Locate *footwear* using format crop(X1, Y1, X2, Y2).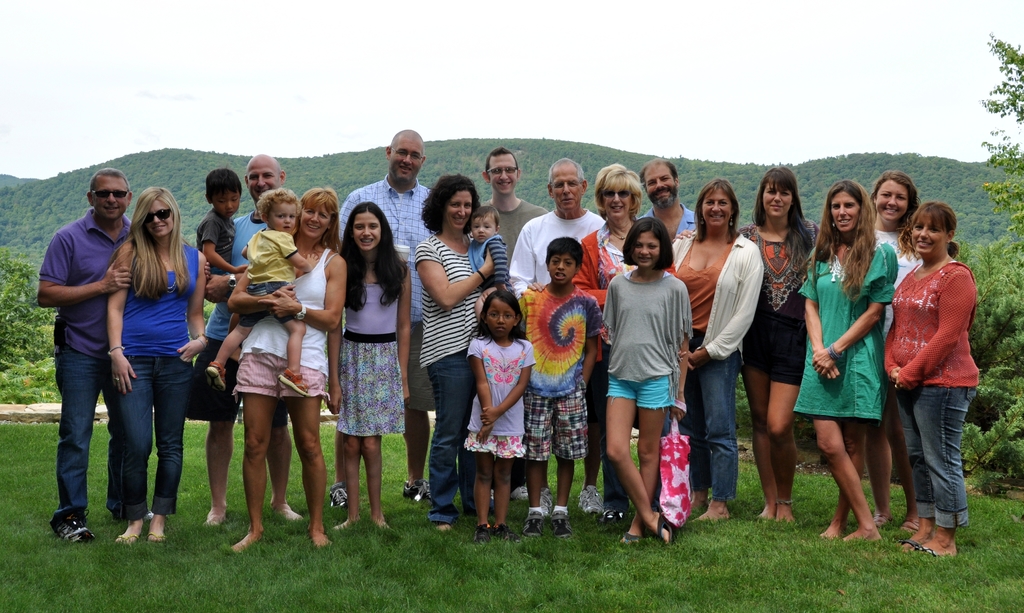
crop(578, 489, 604, 513).
